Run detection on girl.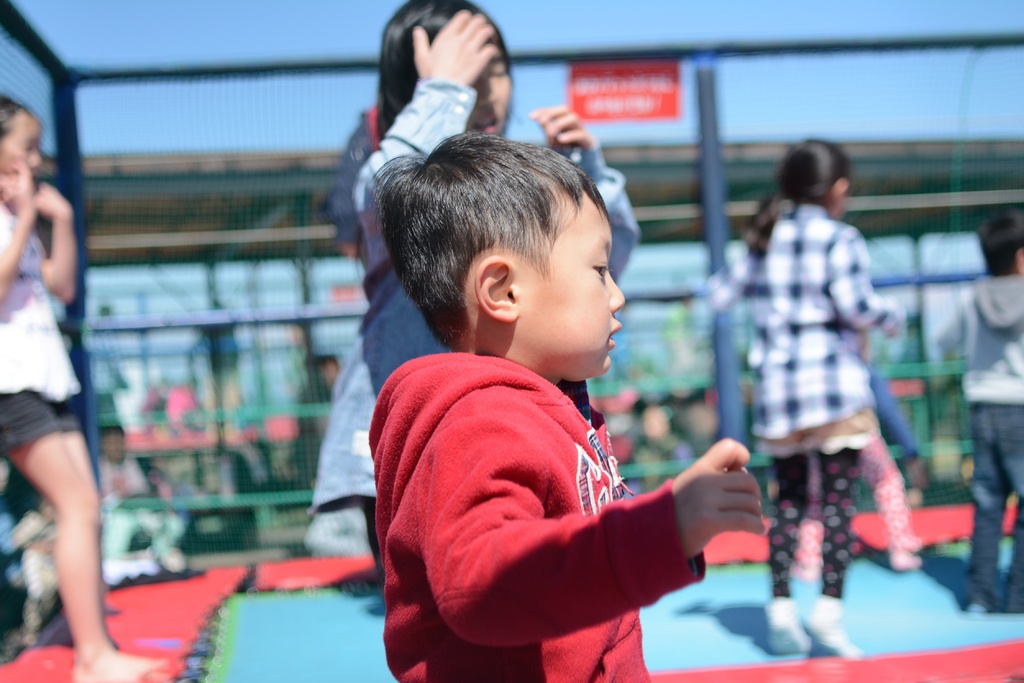
Result: select_region(306, 1, 641, 586).
